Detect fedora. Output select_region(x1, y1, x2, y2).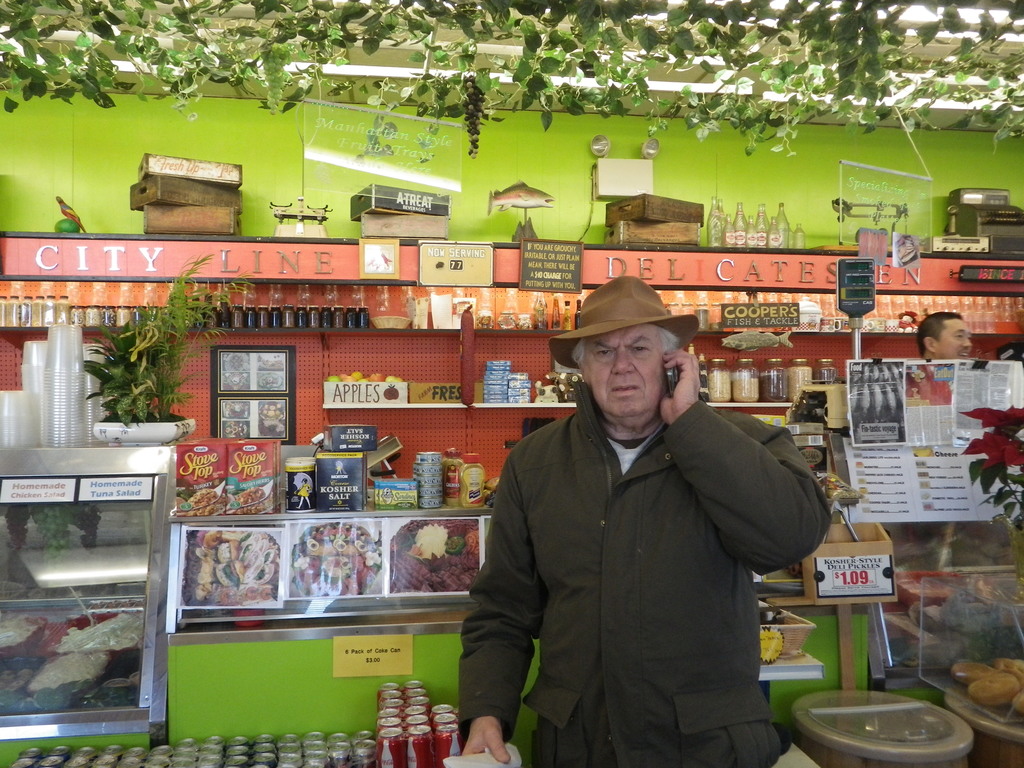
select_region(550, 275, 698, 372).
